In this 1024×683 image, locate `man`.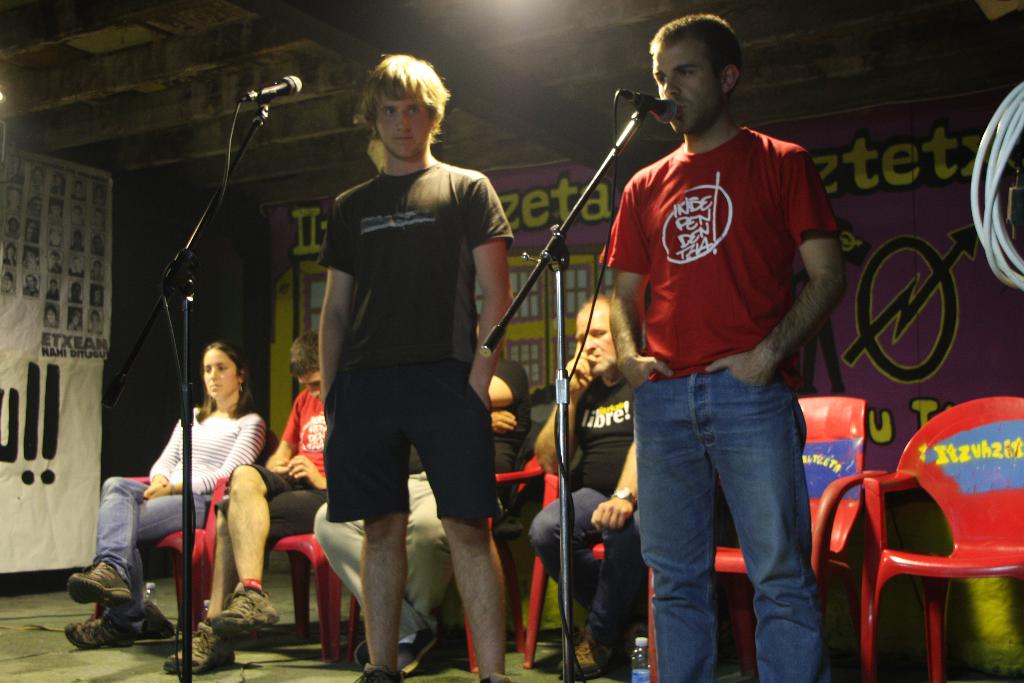
Bounding box: <bbox>312, 356, 534, 680</bbox>.
